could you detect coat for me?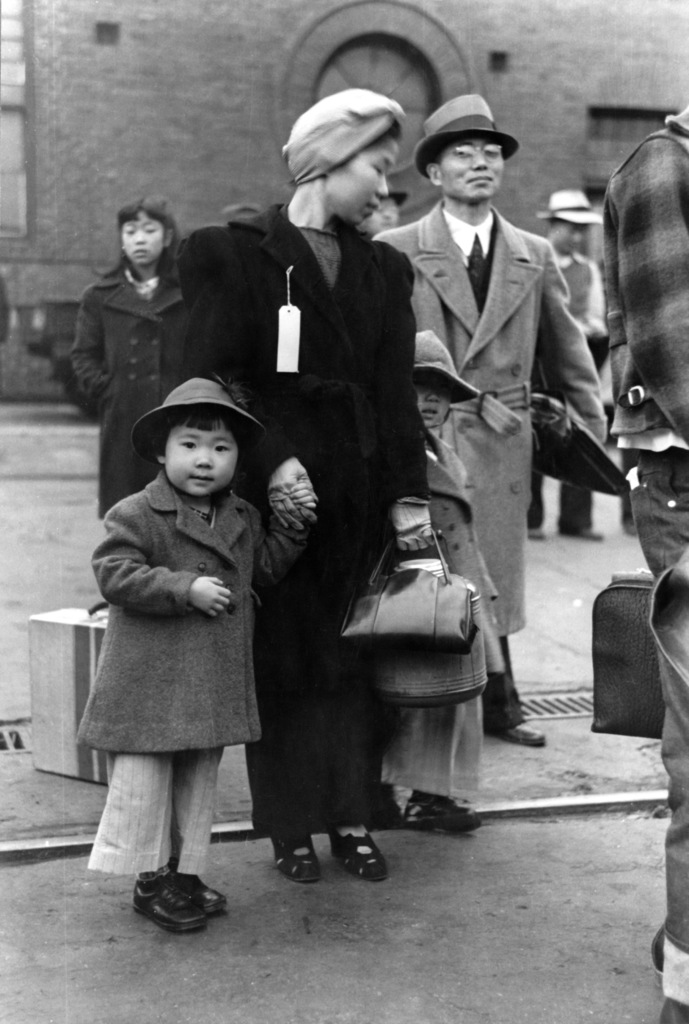
Detection result: <bbox>72, 259, 180, 522</bbox>.
